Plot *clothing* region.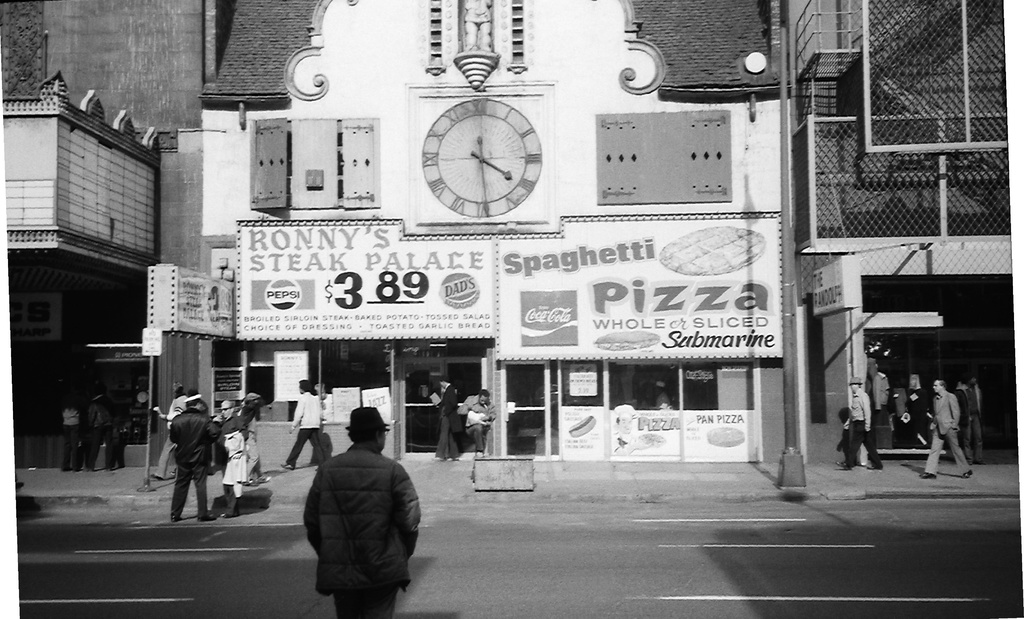
Plotted at {"x1": 431, "y1": 382, "x2": 461, "y2": 458}.
